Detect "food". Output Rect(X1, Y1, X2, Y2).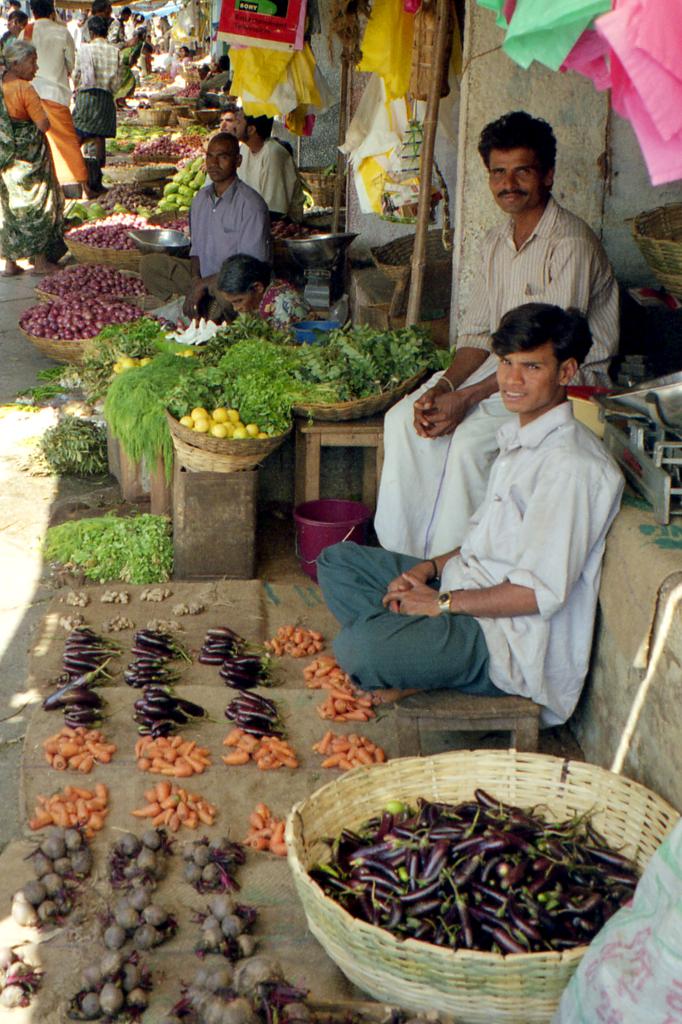
Rect(101, 884, 174, 949).
